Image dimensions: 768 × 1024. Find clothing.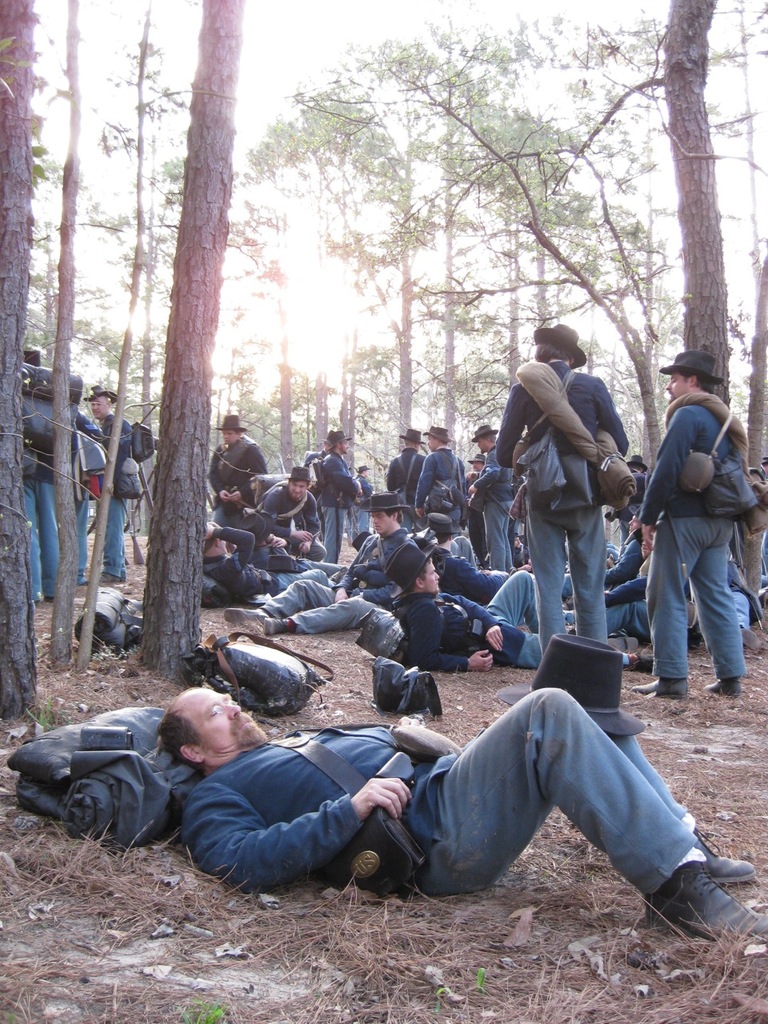
<box>519,317,644,648</box>.
